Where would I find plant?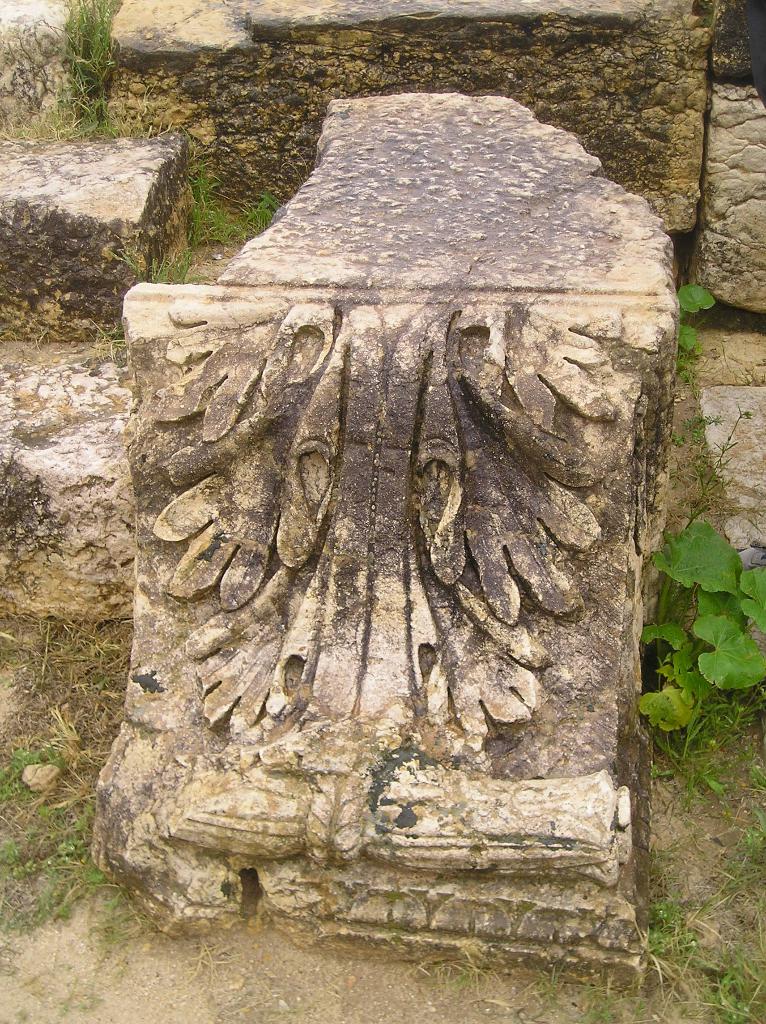
At bbox(129, 171, 279, 290).
